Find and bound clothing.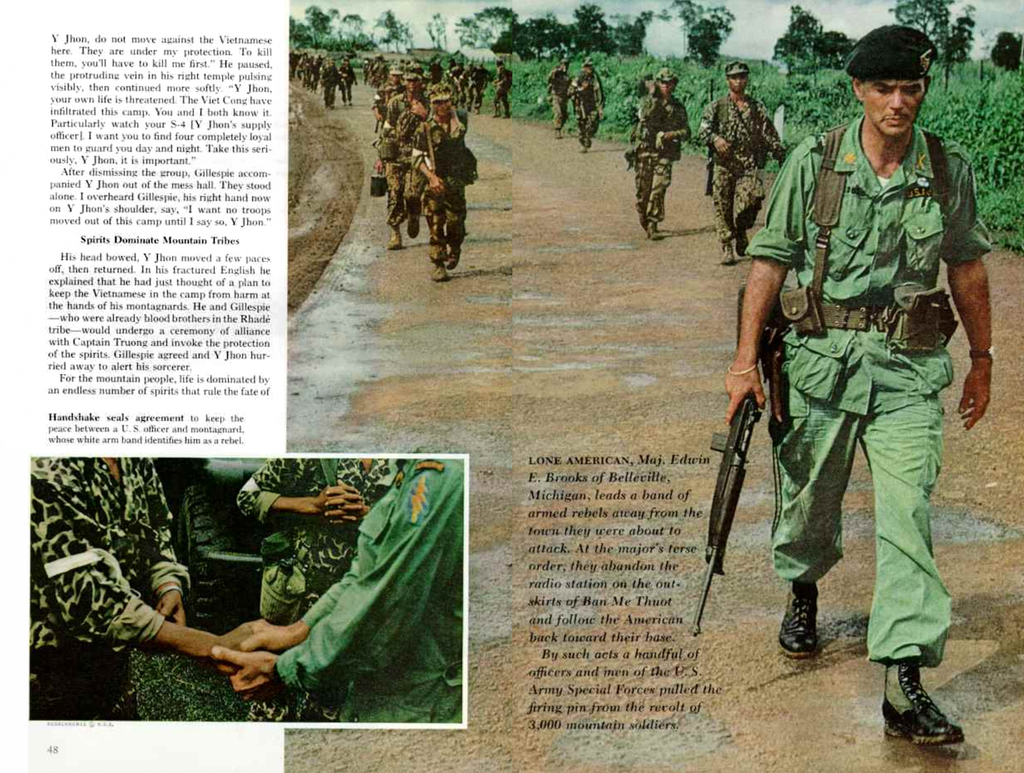
Bound: <box>735,71,983,668</box>.
